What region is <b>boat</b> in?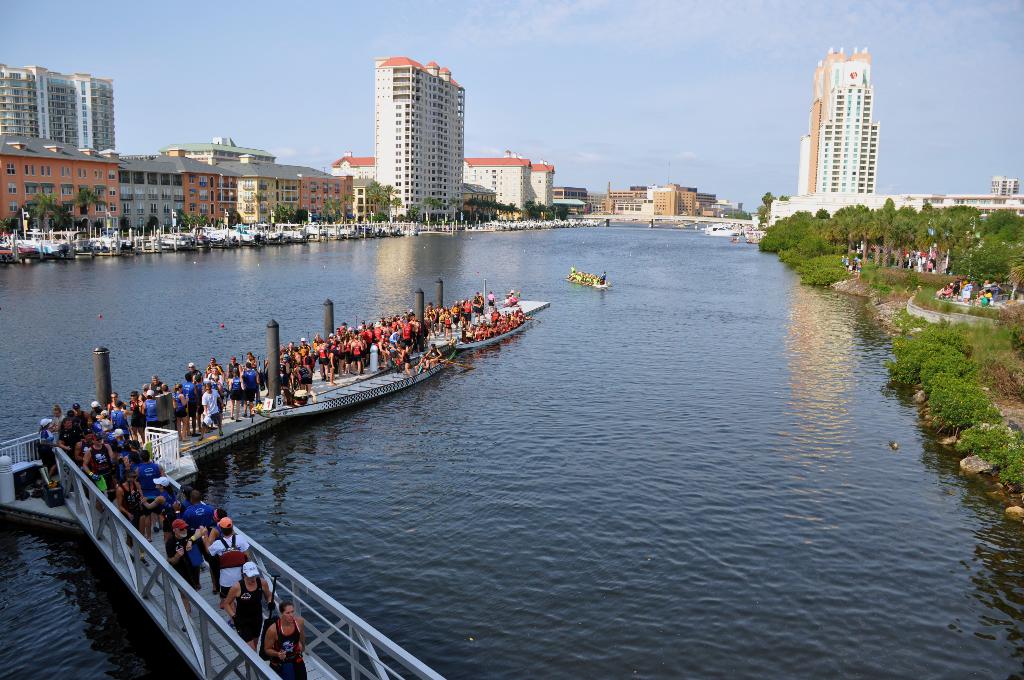
<region>34, 239, 67, 253</region>.
